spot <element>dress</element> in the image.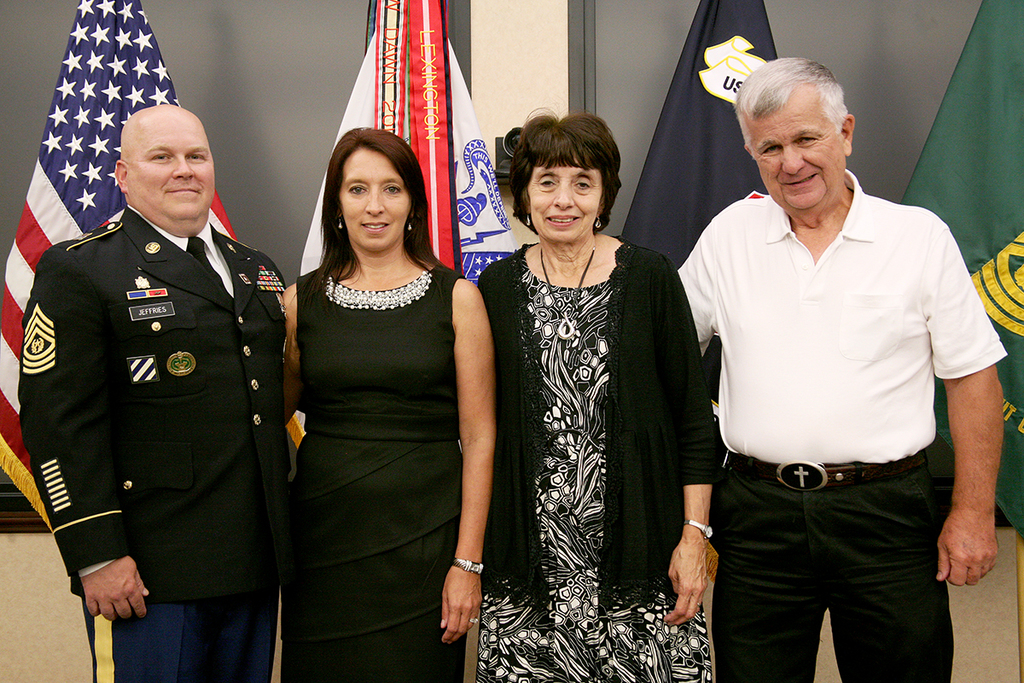
<element>dress</element> found at (256, 221, 477, 652).
